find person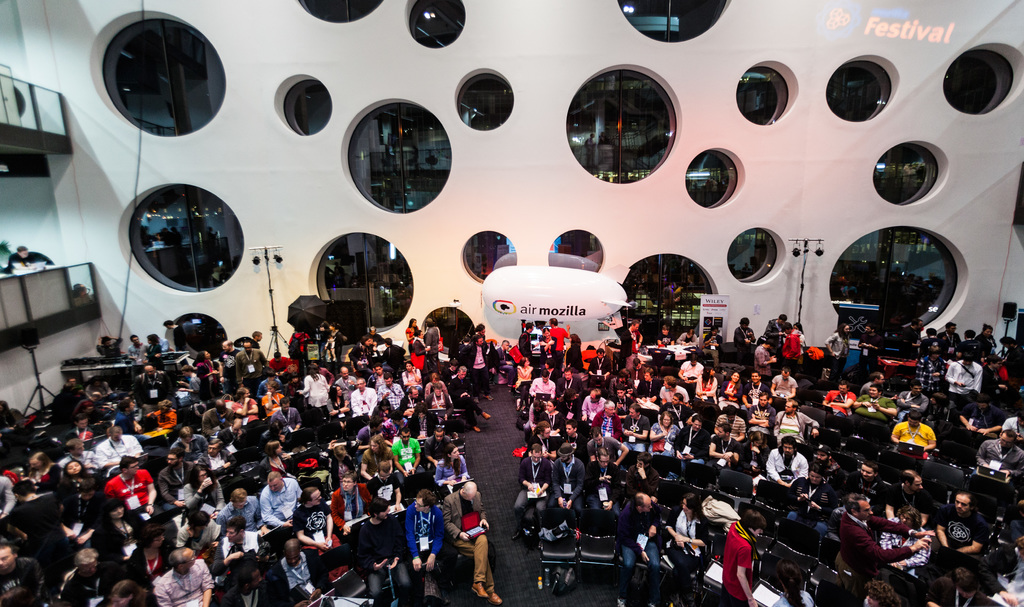
<region>777, 321, 801, 368</region>
